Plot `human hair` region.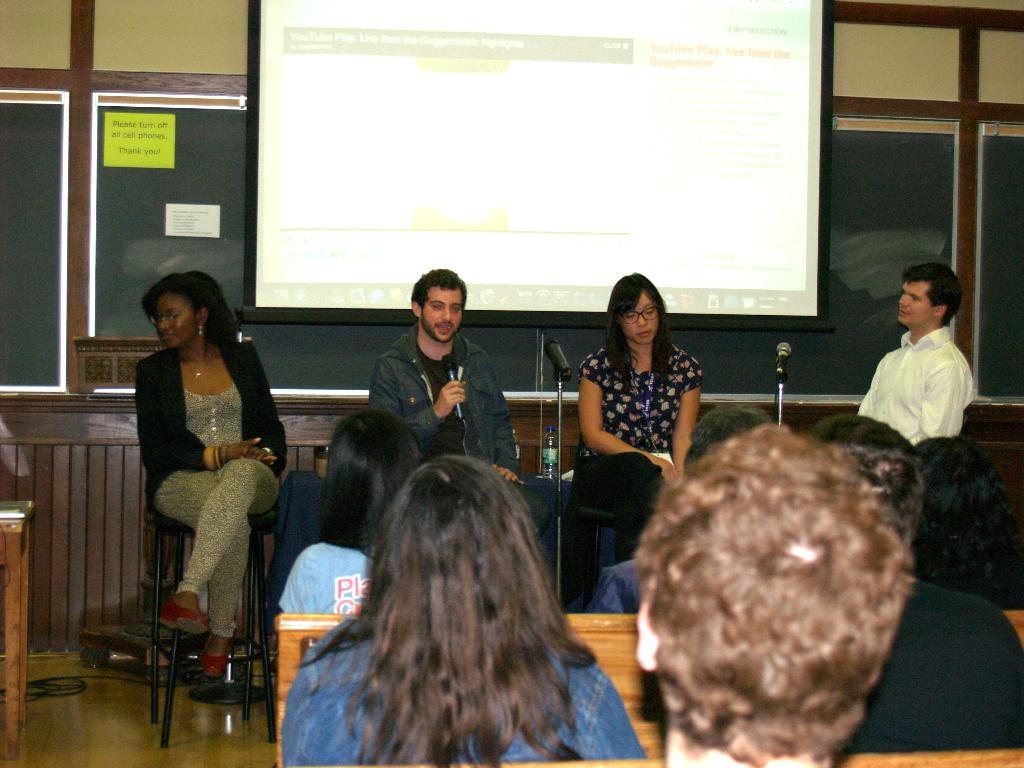
Plotted at region(284, 431, 619, 767).
